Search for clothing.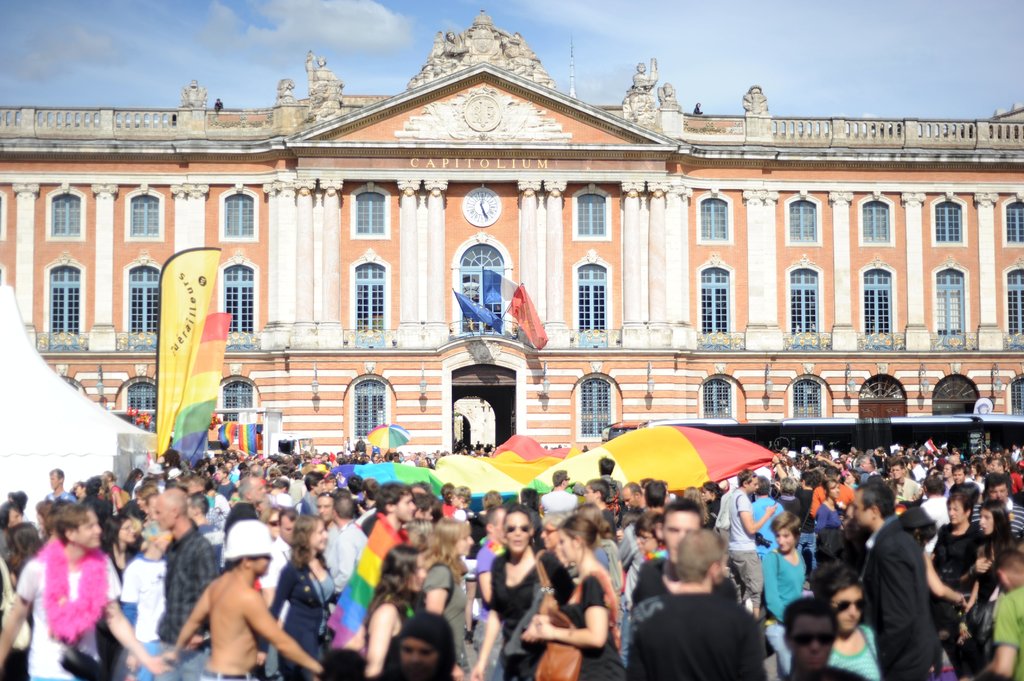
Found at (x1=625, y1=535, x2=783, y2=671).
